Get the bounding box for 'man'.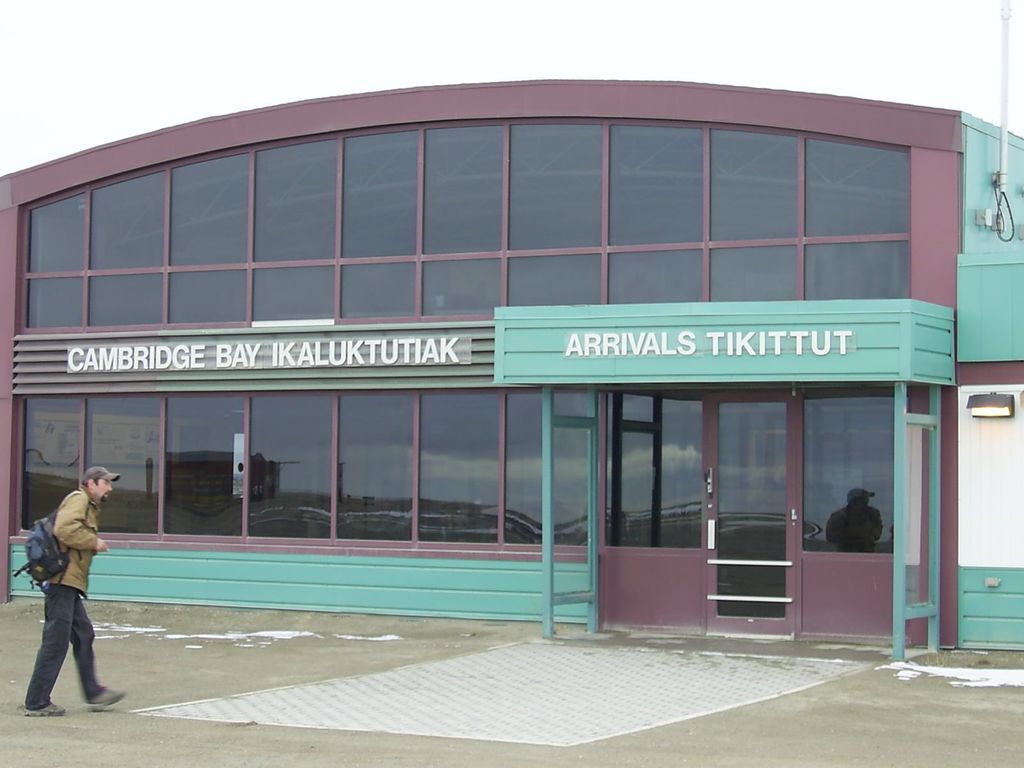
bbox=(37, 469, 126, 718).
